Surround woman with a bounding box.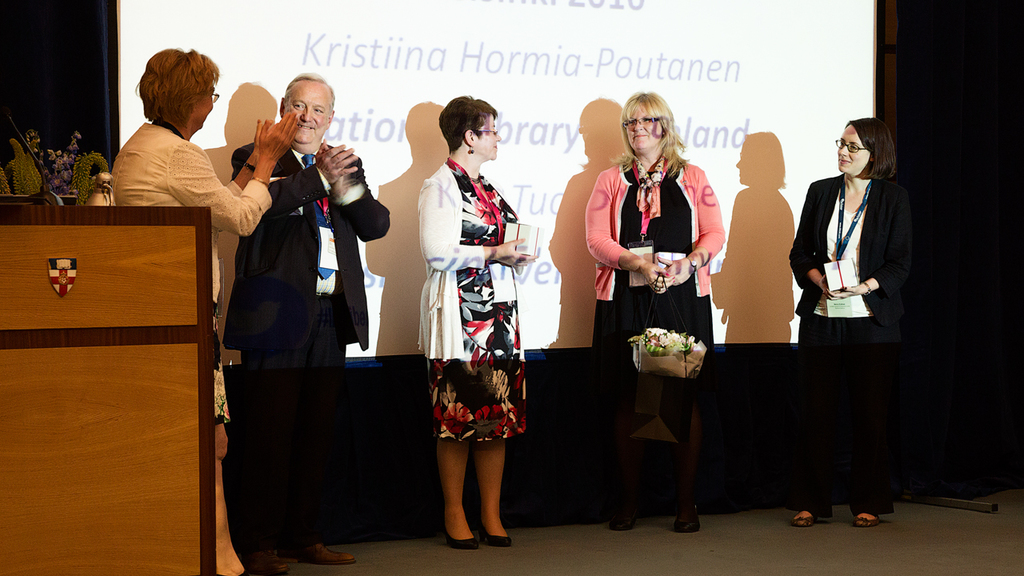
left=594, top=103, right=726, bottom=526.
